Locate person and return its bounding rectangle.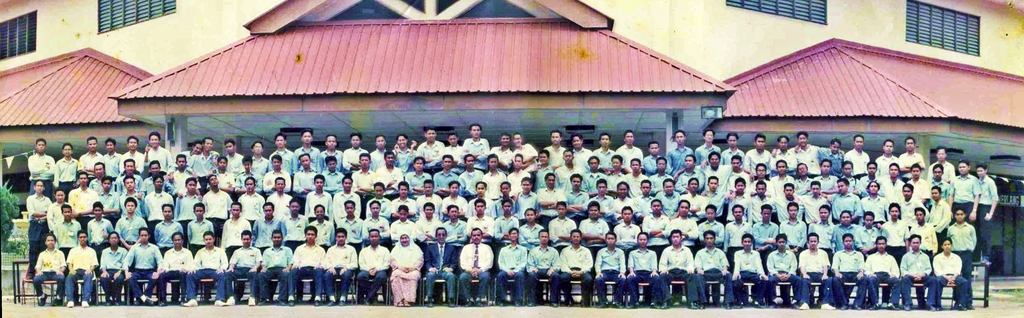
x1=88, y1=203, x2=112, y2=246.
